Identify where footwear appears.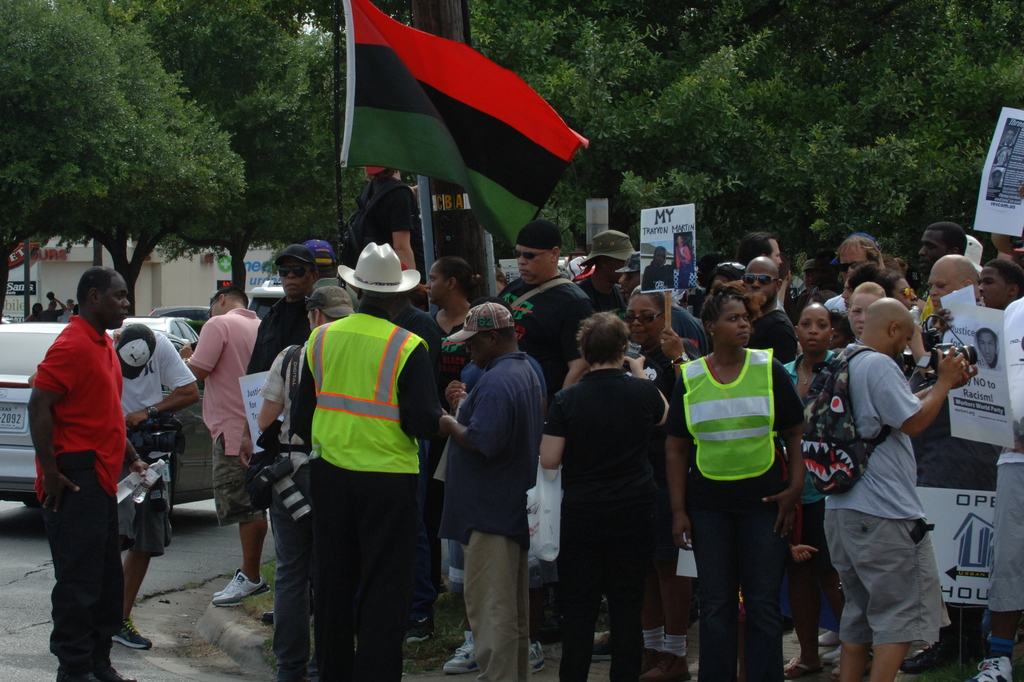
Appears at {"left": 214, "top": 569, "right": 238, "bottom": 598}.
